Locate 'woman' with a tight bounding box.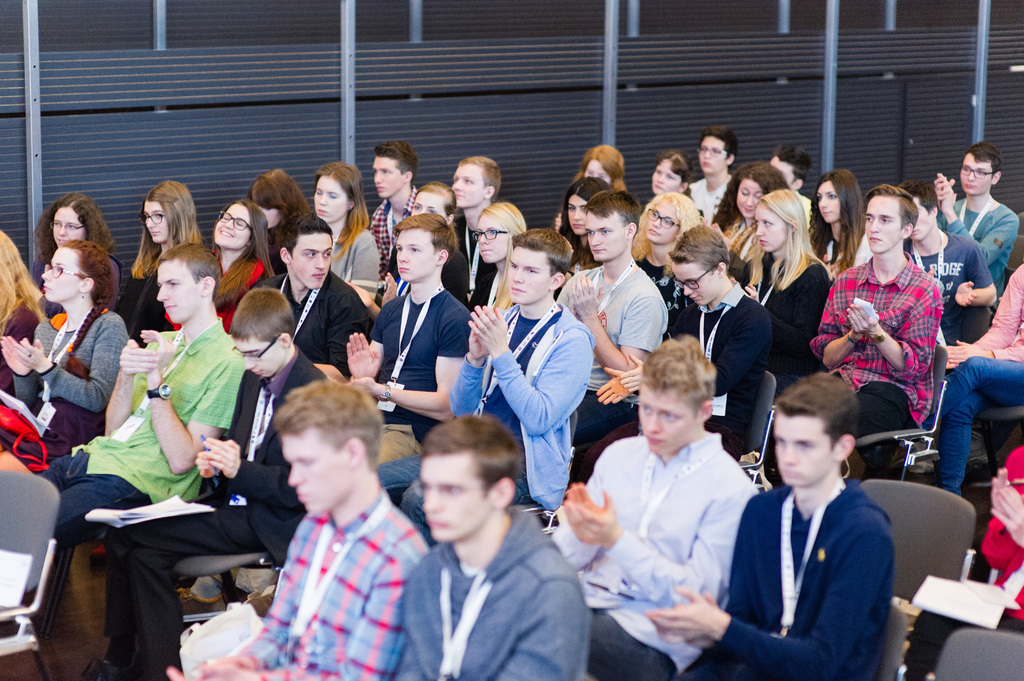
[left=631, top=192, right=707, bottom=303].
